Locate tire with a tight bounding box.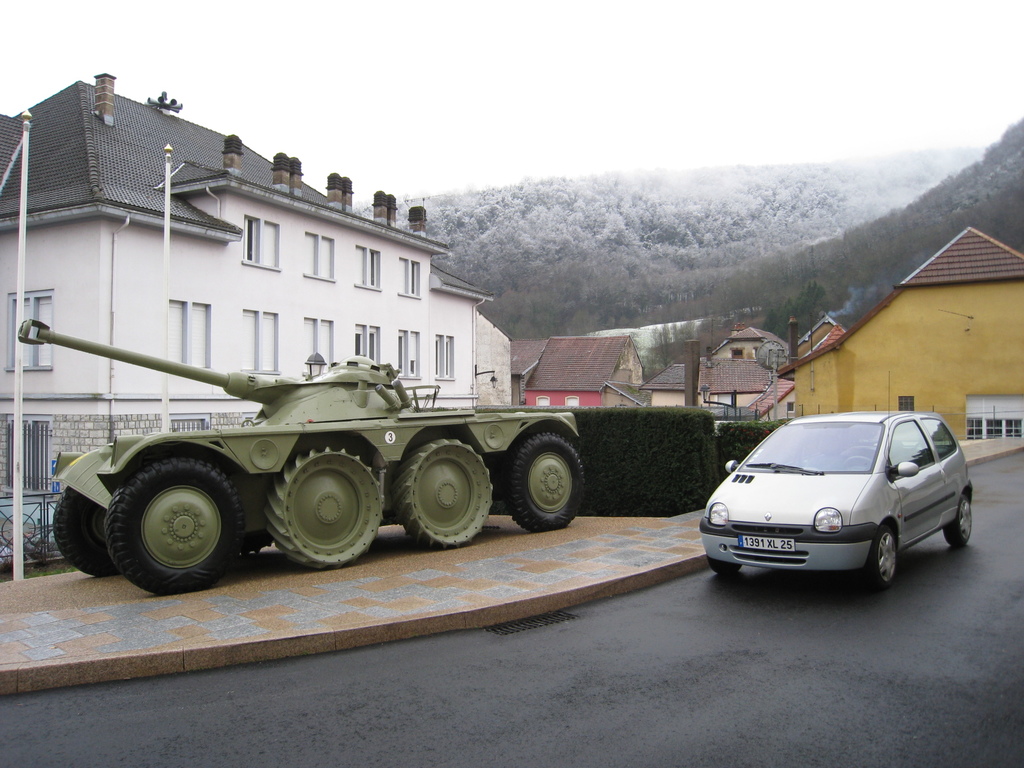
102, 460, 253, 591.
